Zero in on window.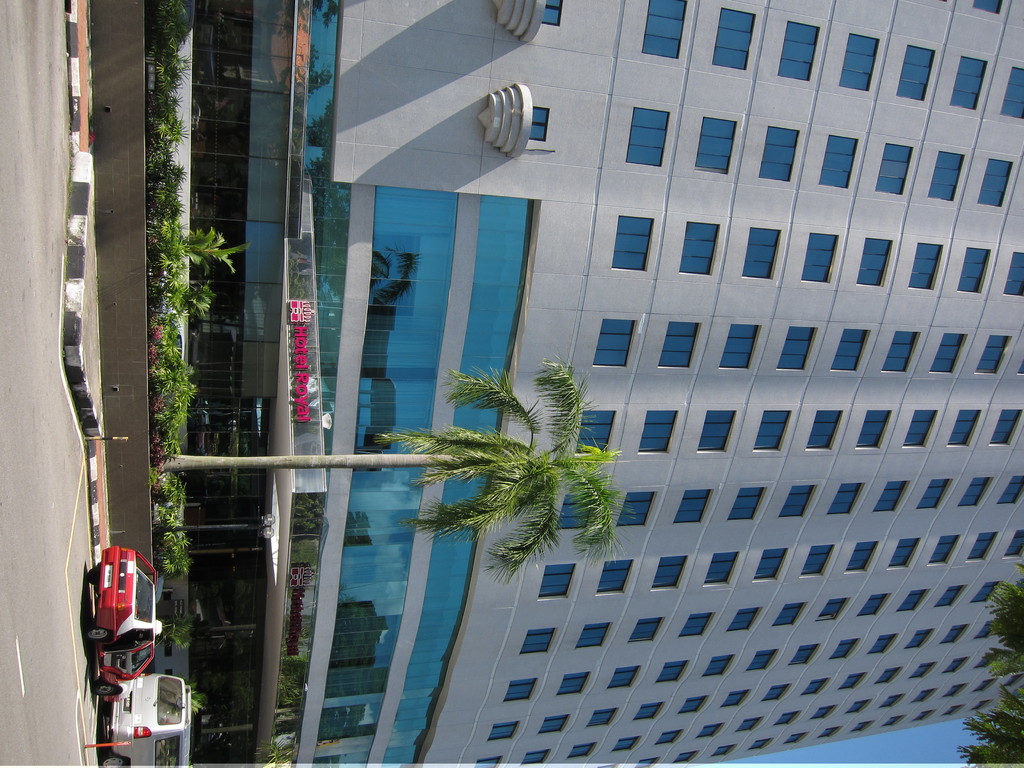
Zeroed in: 595,552,638,600.
